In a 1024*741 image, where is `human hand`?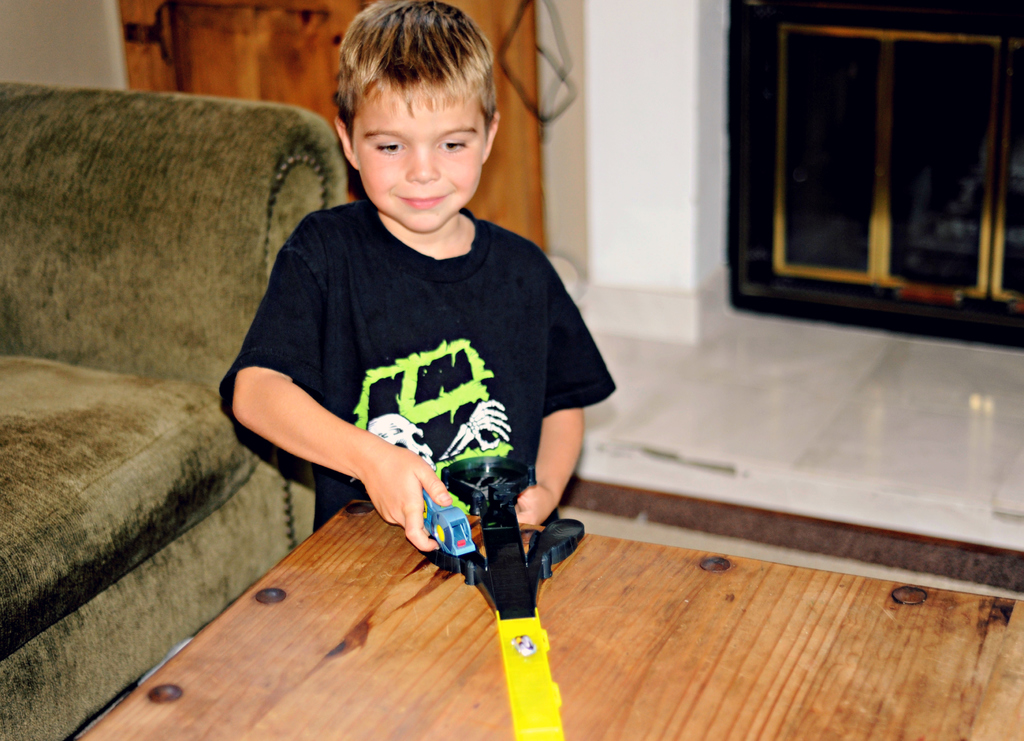
479, 480, 556, 552.
